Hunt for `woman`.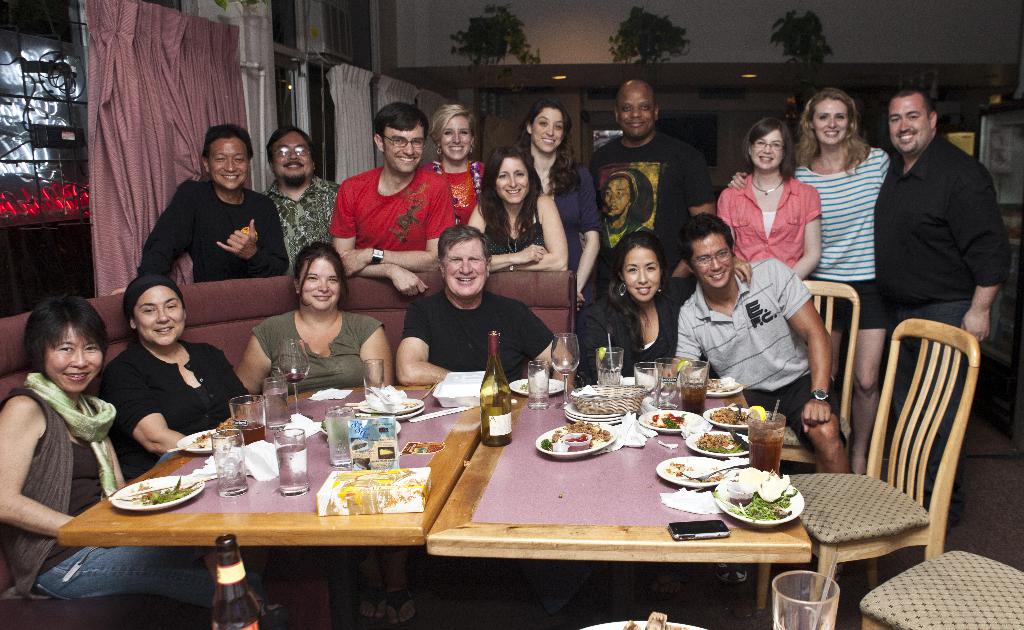
Hunted down at 429, 104, 490, 224.
